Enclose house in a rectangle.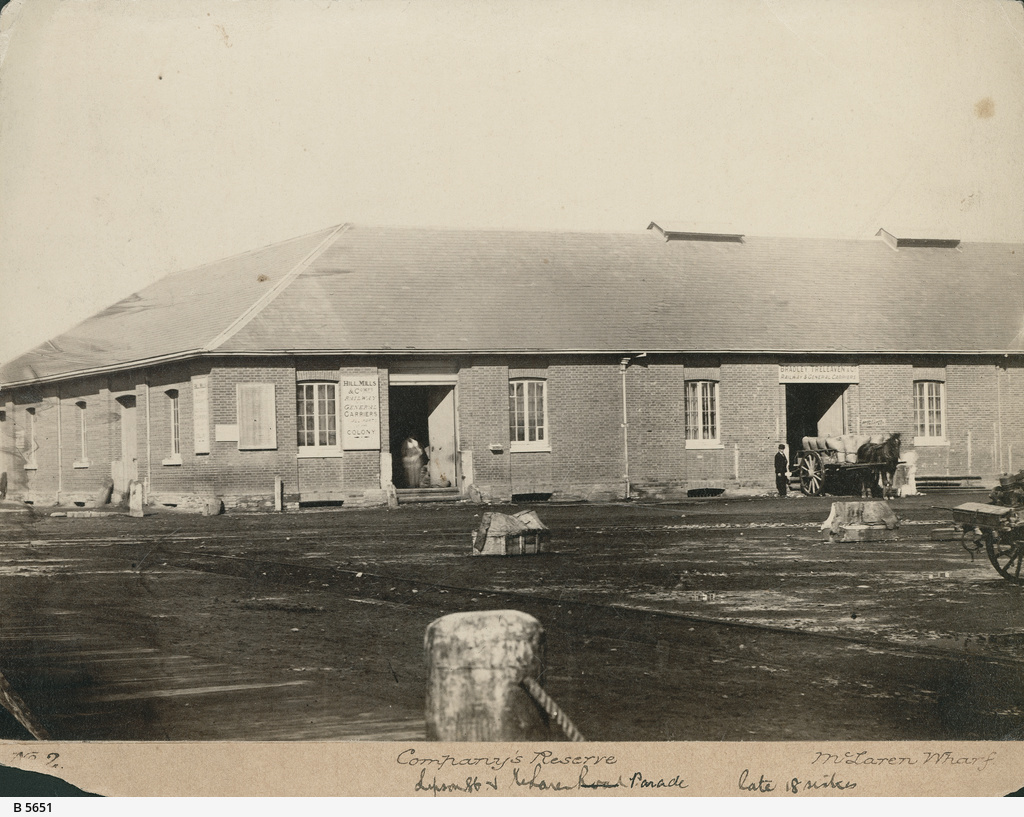
crop(0, 224, 1023, 509).
